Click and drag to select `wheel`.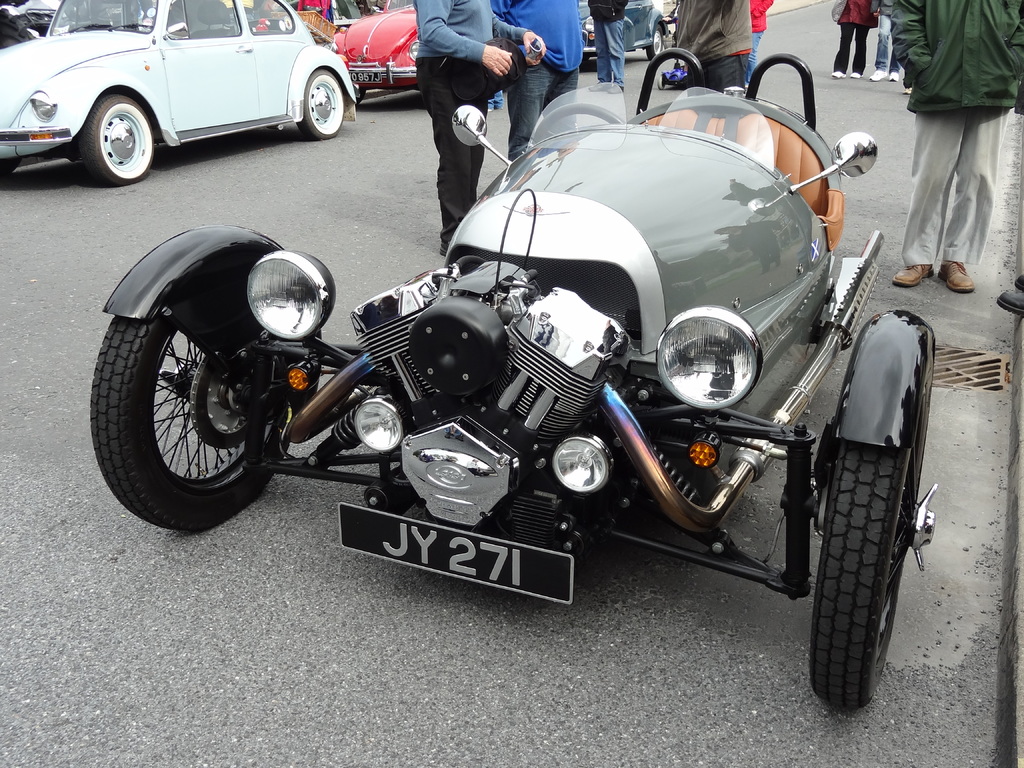
Selection: Rect(531, 101, 618, 143).
